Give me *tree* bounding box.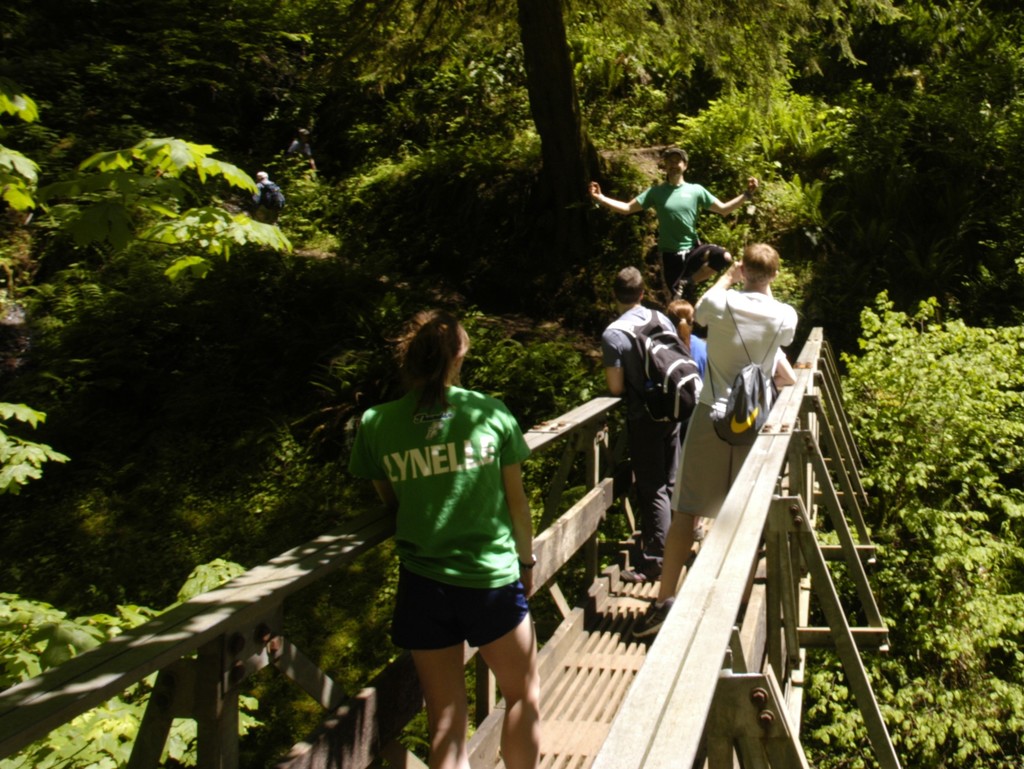
[838, 220, 1013, 704].
